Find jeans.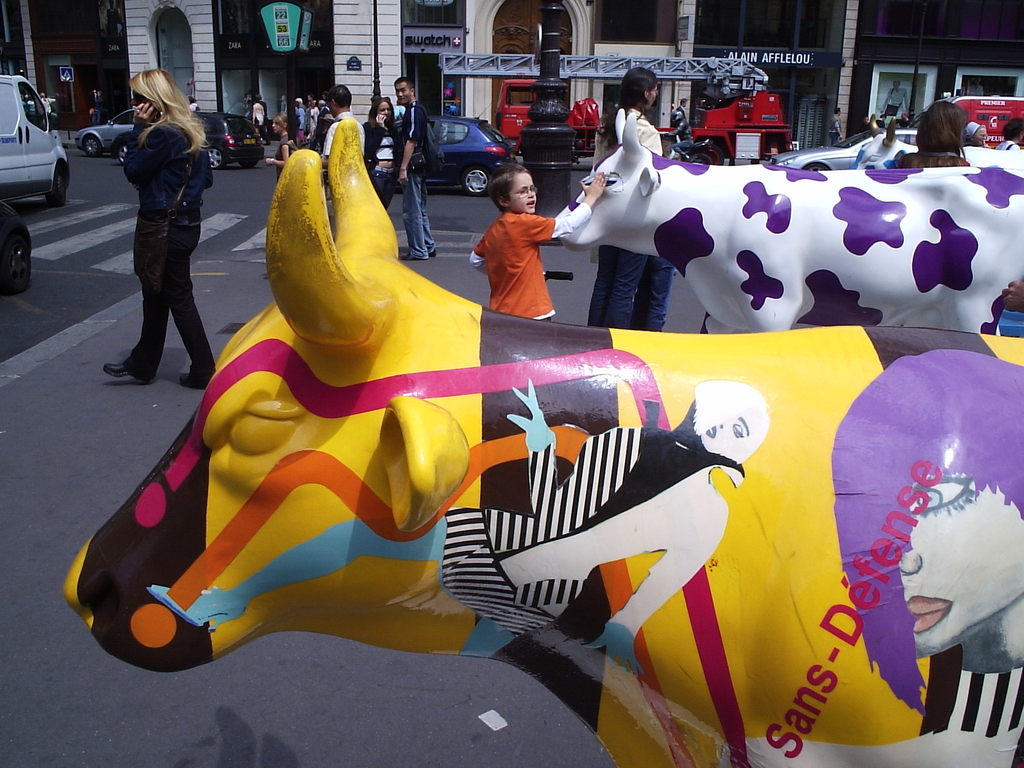
(372,175,402,212).
